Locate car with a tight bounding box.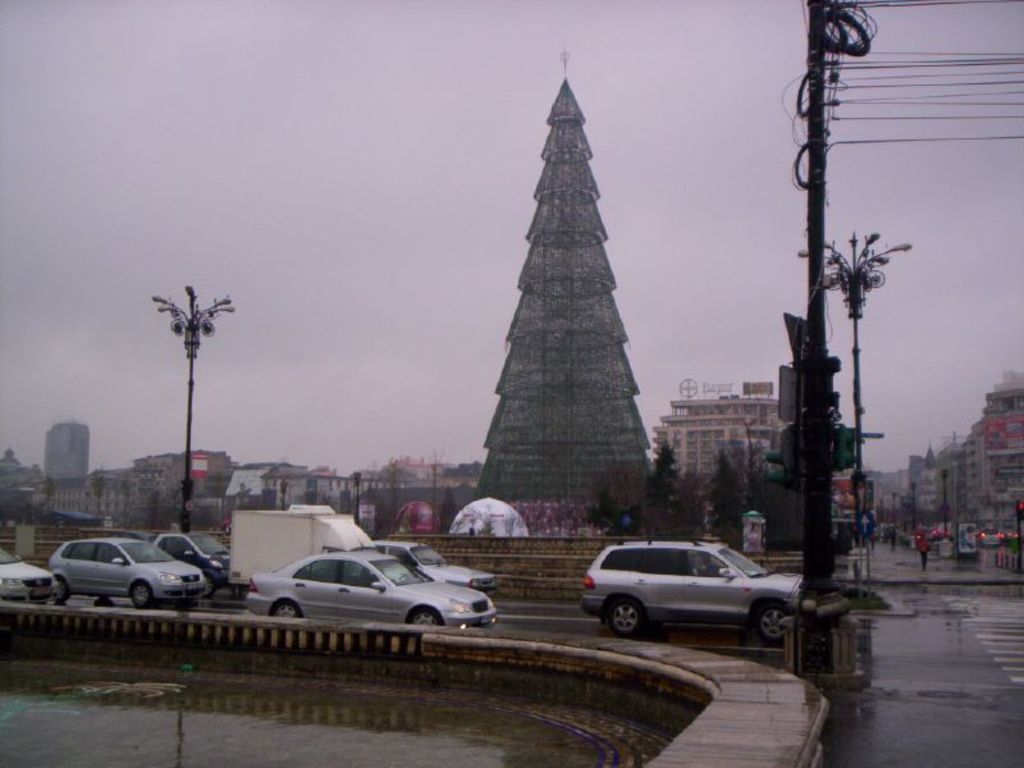
<bbox>244, 547, 495, 626</bbox>.
